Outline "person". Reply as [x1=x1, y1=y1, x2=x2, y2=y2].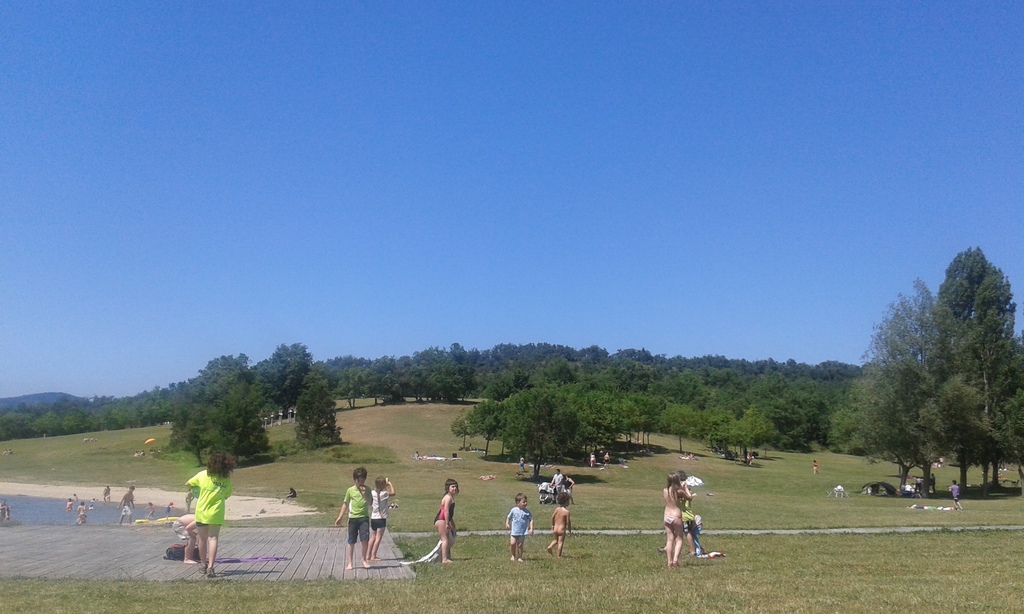
[x1=433, y1=479, x2=462, y2=560].
